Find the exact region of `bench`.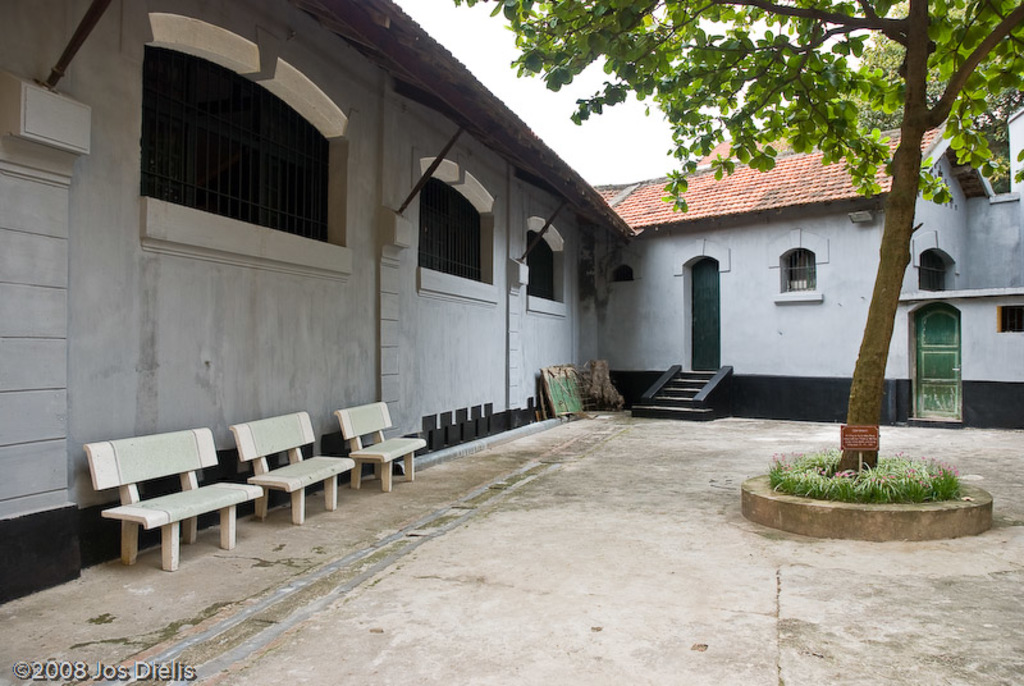
Exact region: left=87, top=419, right=257, bottom=558.
